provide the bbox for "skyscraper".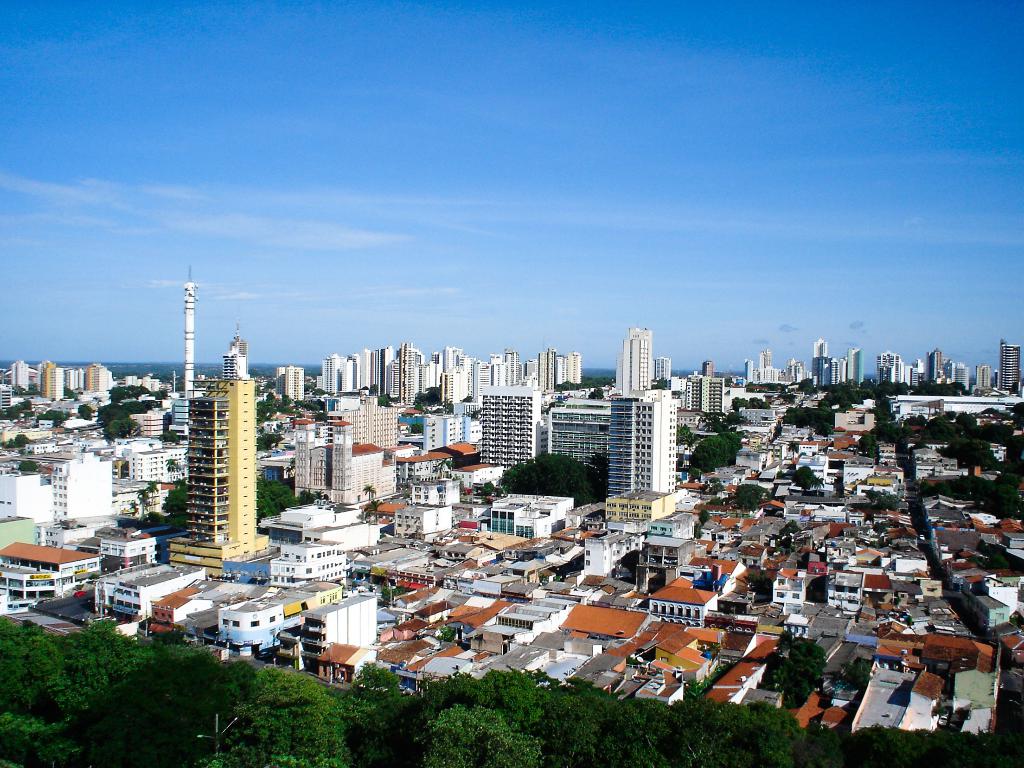
[595,375,681,513].
